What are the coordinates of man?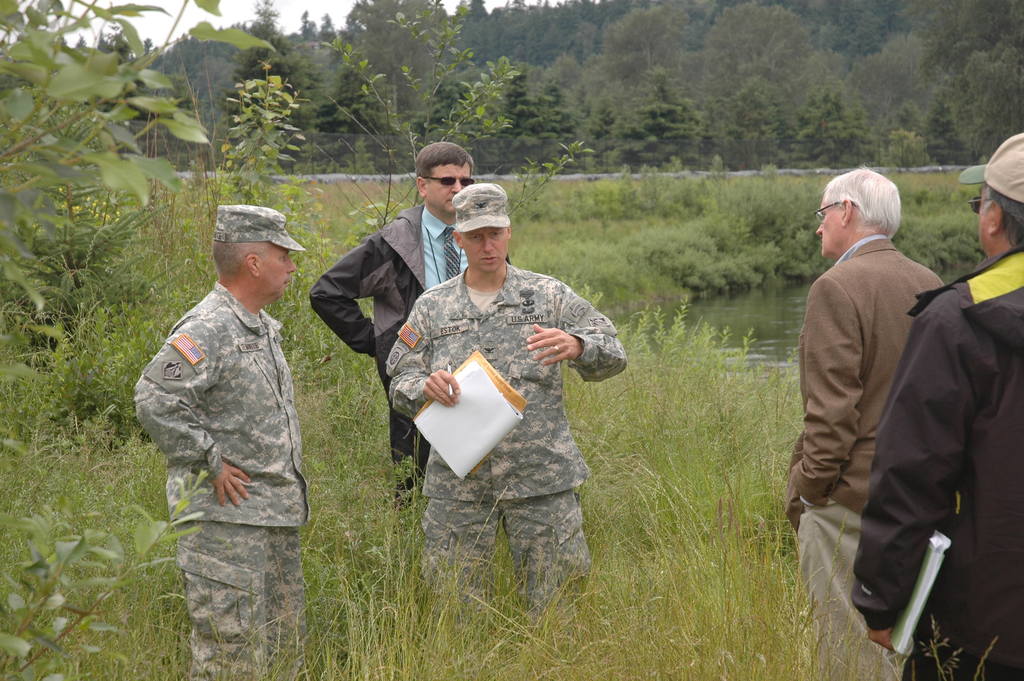
851,131,1023,680.
